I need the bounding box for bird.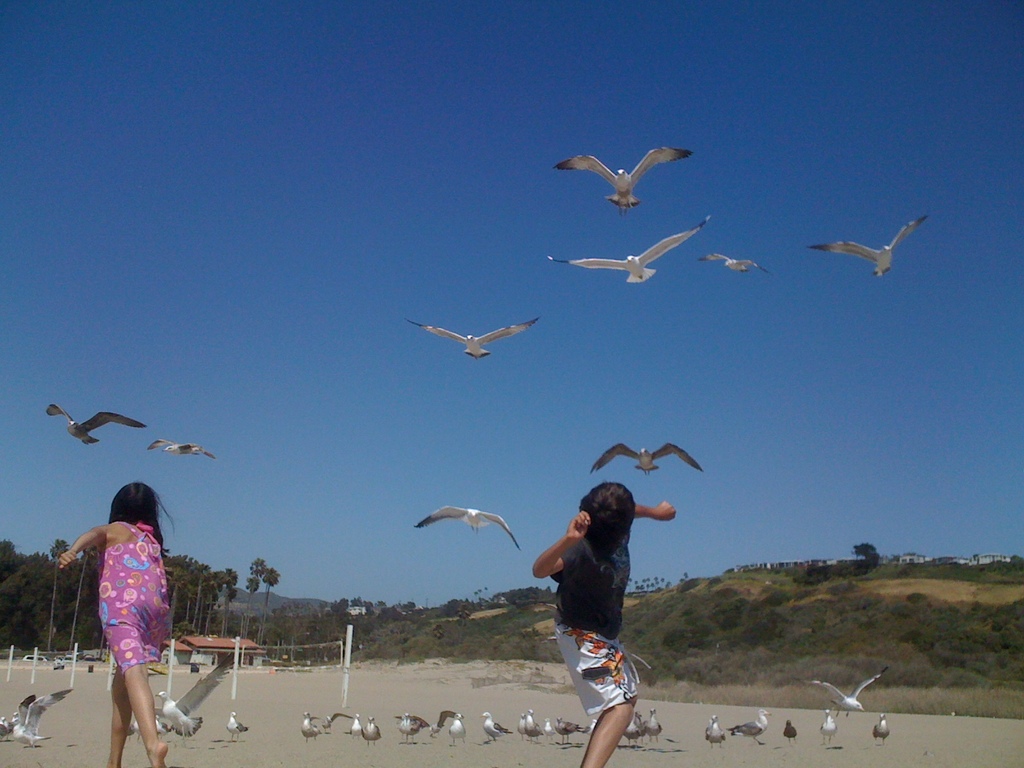
Here it is: [x1=0, y1=714, x2=12, y2=738].
